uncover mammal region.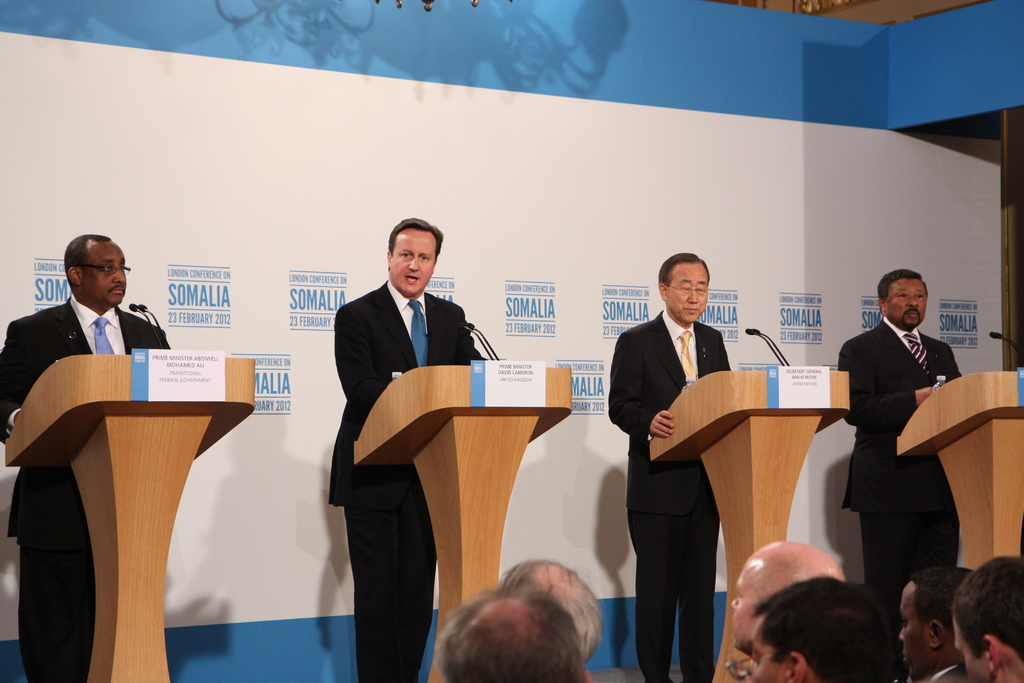
Uncovered: Rect(0, 233, 173, 682).
